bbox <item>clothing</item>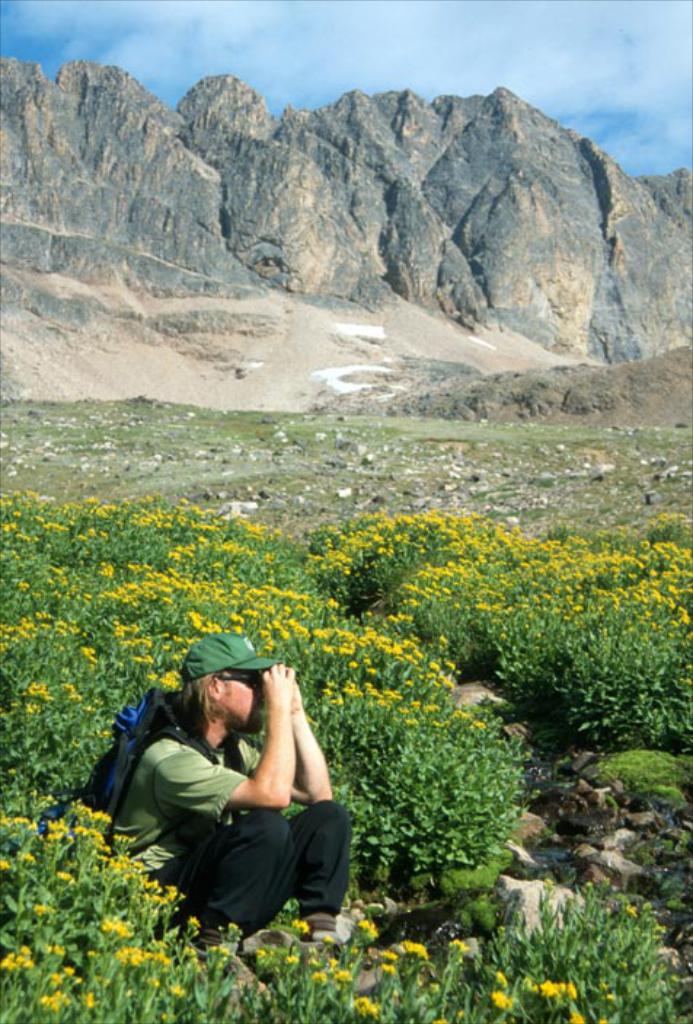
BBox(127, 660, 348, 940)
